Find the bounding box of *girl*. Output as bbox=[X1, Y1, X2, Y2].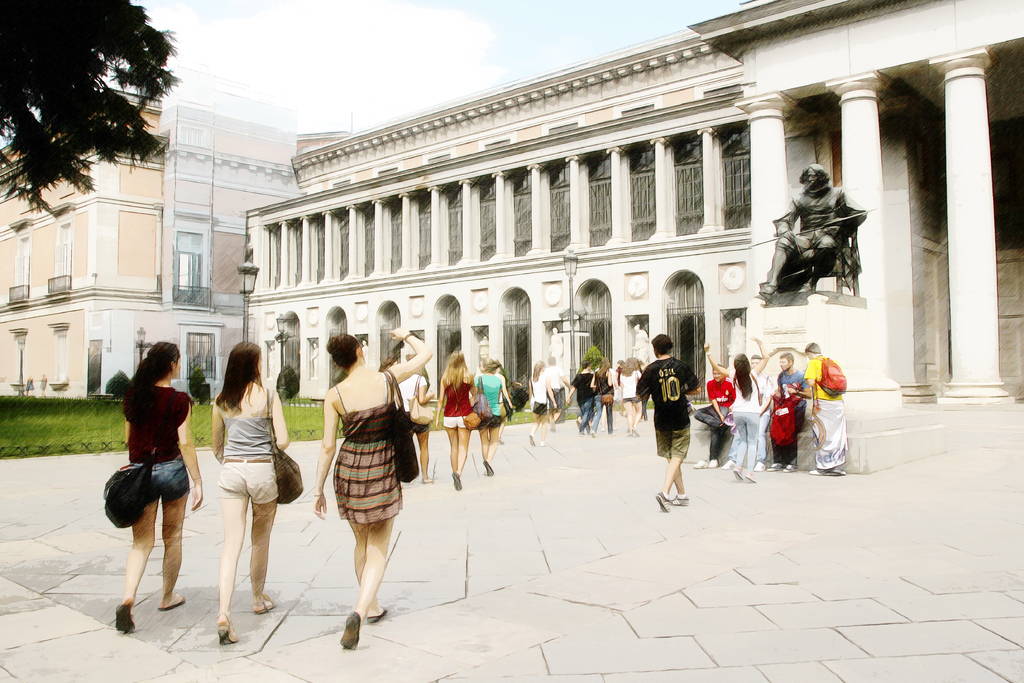
bbox=[400, 352, 431, 483].
